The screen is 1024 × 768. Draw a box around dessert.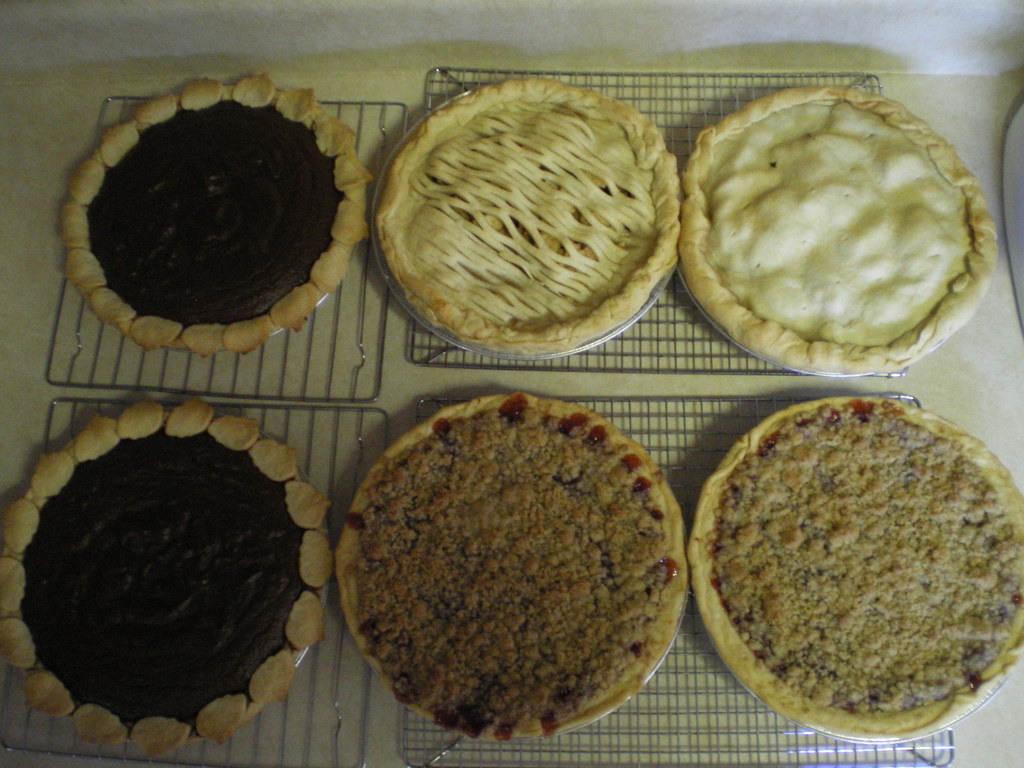
x1=58, y1=76, x2=383, y2=352.
